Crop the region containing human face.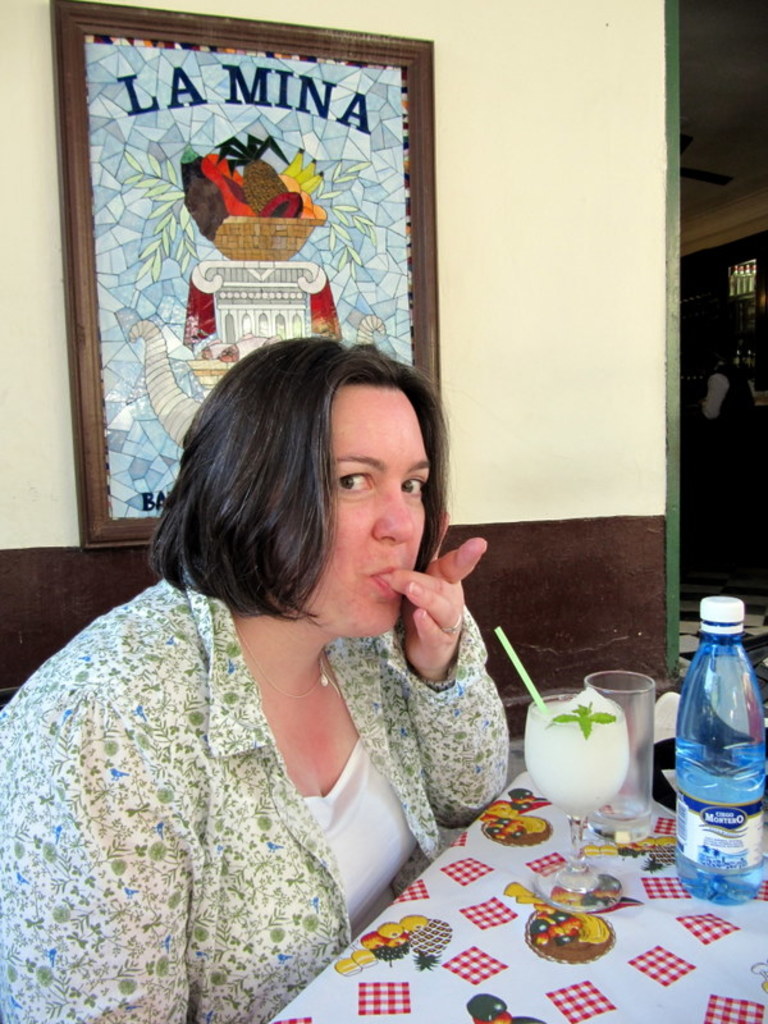
Crop region: x1=314 y1=389 x2=434 y2=640.
